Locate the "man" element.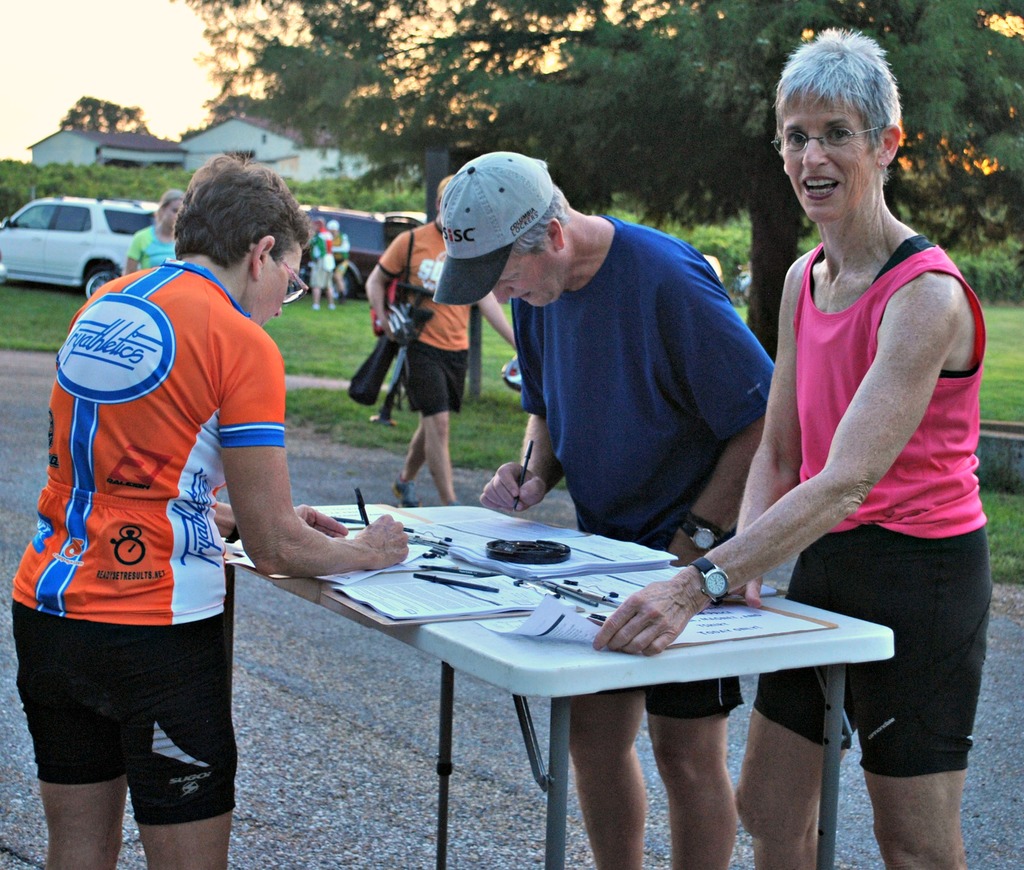
Element bbox: {"x1": 472, "y1": 148, "x2": 764, "y2": 869}.
